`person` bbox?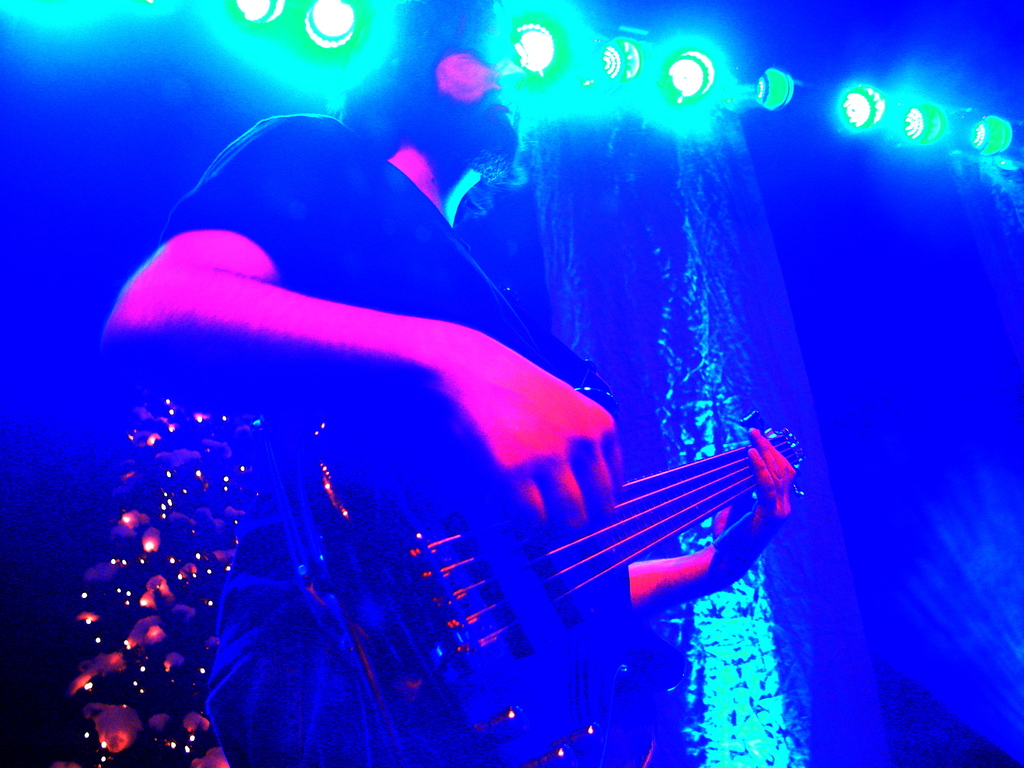
<region>97, 32, 802, 767</region>
